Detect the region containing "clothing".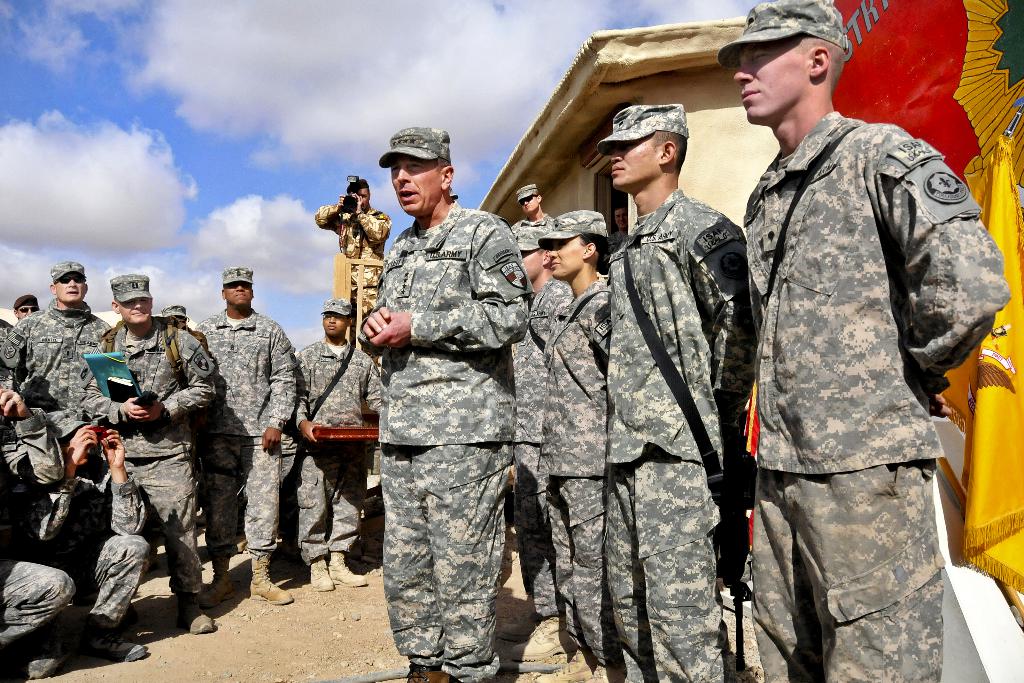
<bbox>357, 199, 530, 682</bbox>.
